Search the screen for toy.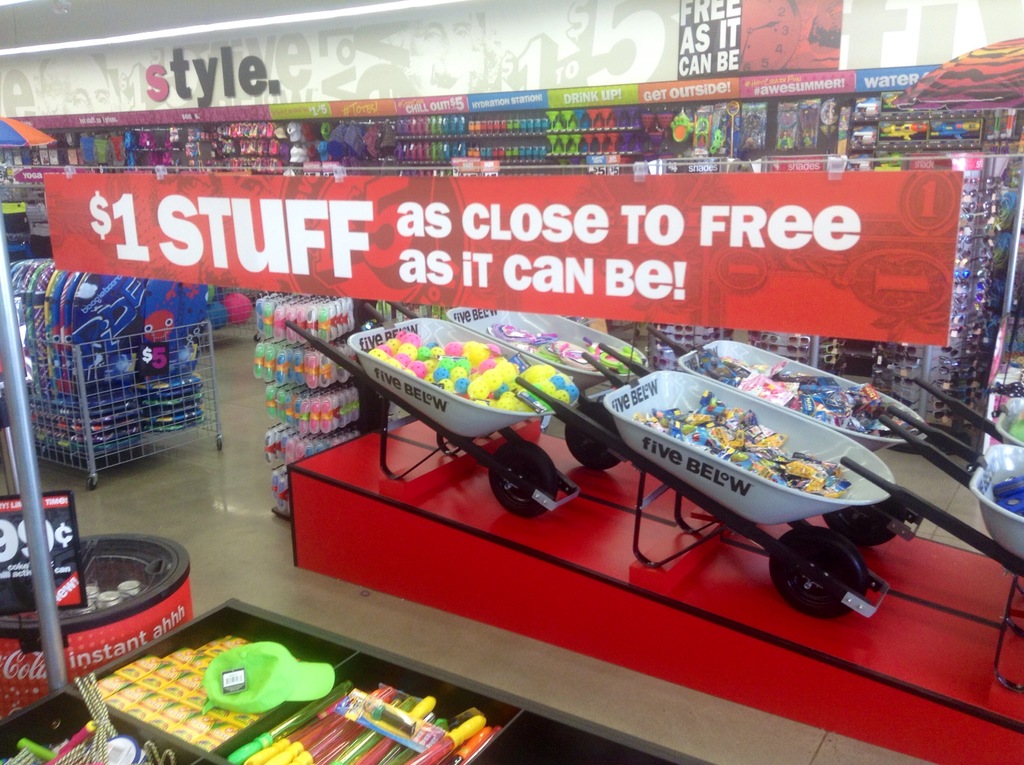
Found at 264,433,271,466.
